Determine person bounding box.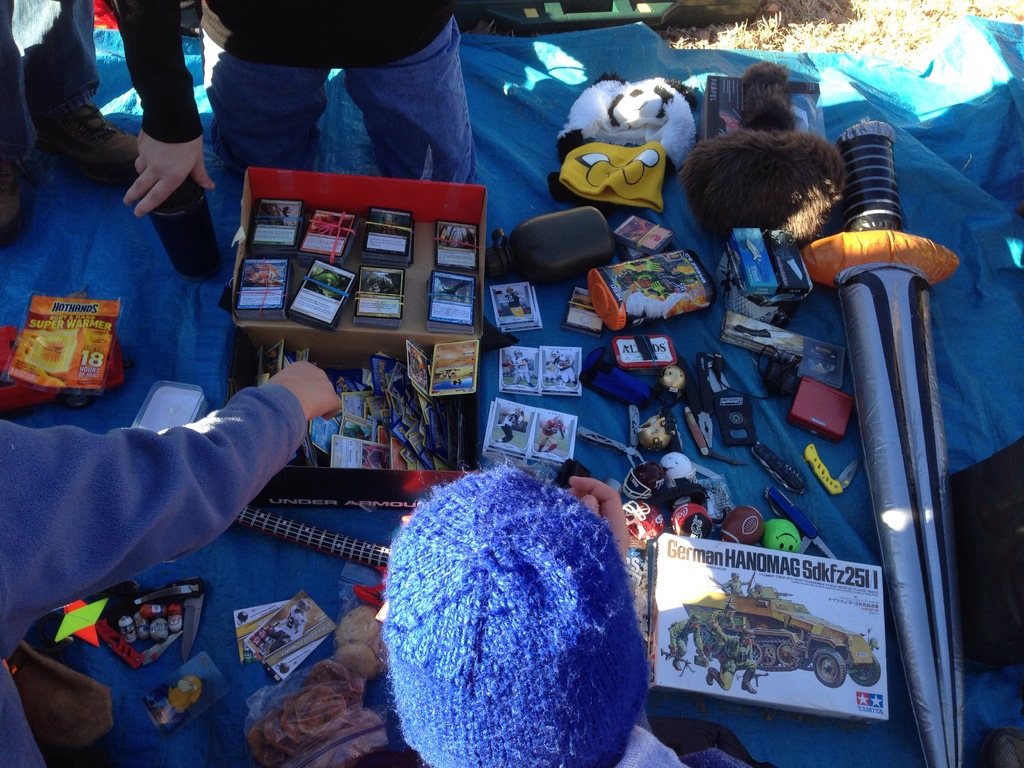
Determined: {"x1": 367, "y1": 447, "x2": 771, "y2": 767}.
